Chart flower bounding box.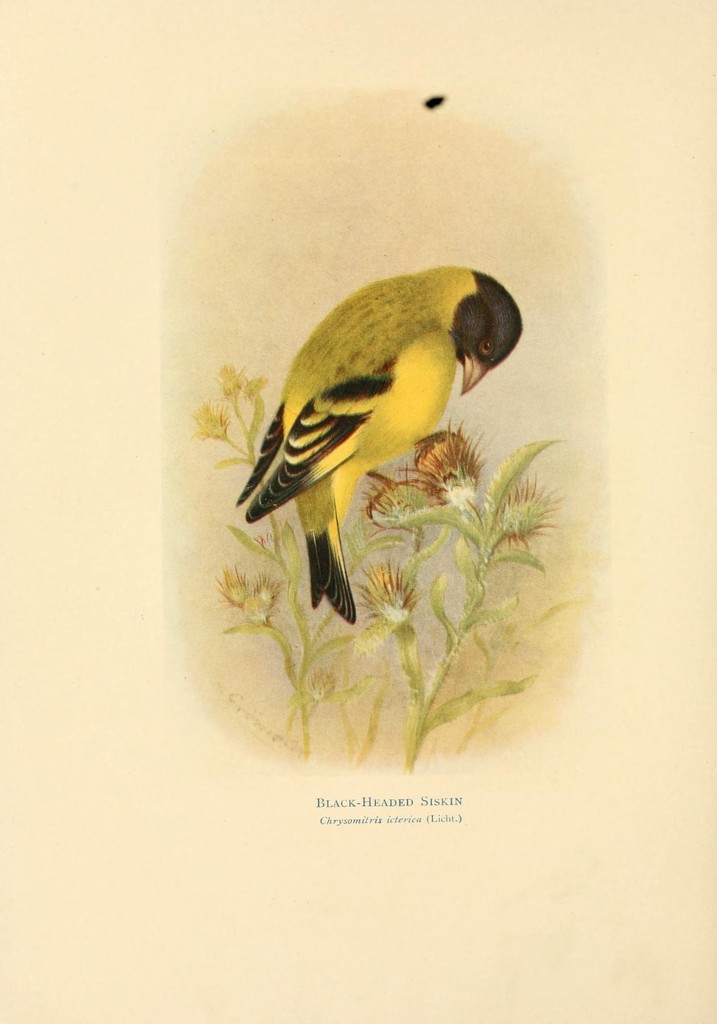
Charted: x1=221 y1=364 x2=246 y2=397.
